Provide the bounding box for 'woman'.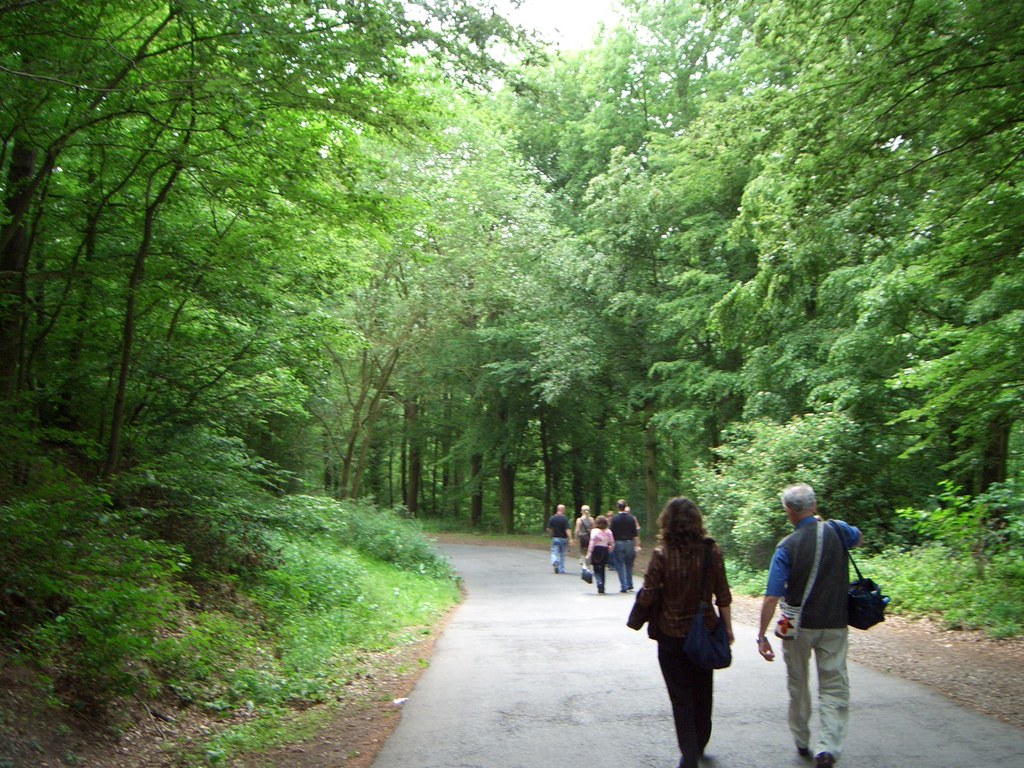
region(647, 501, 748, 759).
